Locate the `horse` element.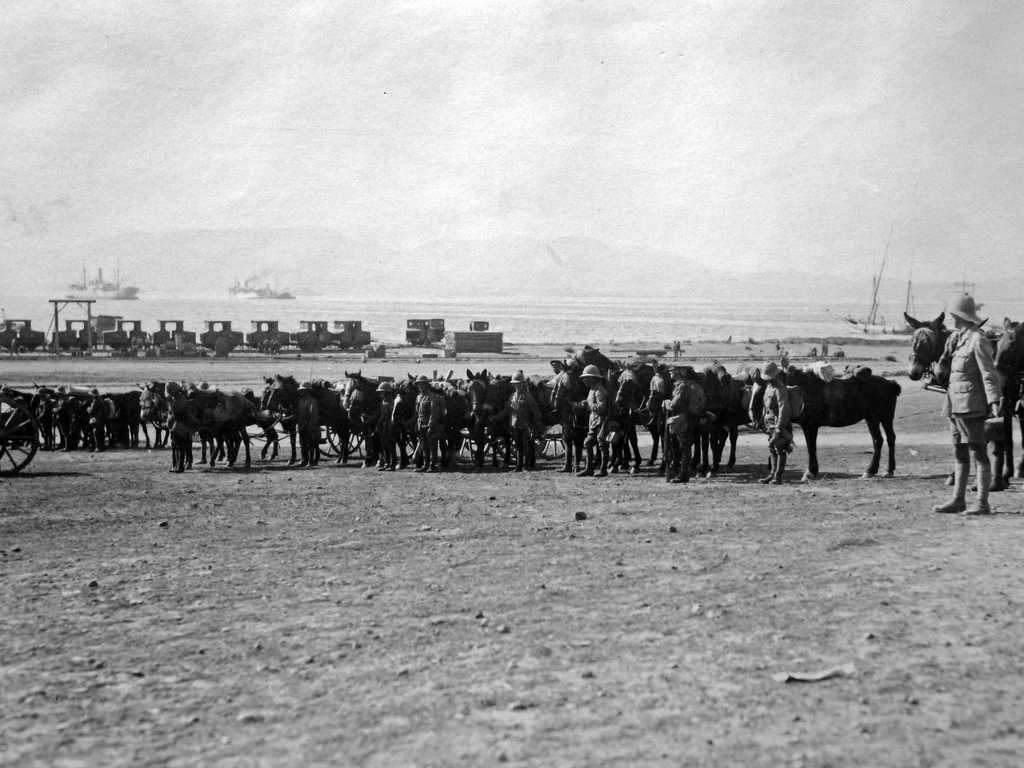
Element bbox: [905, 310, 1005, 496].
